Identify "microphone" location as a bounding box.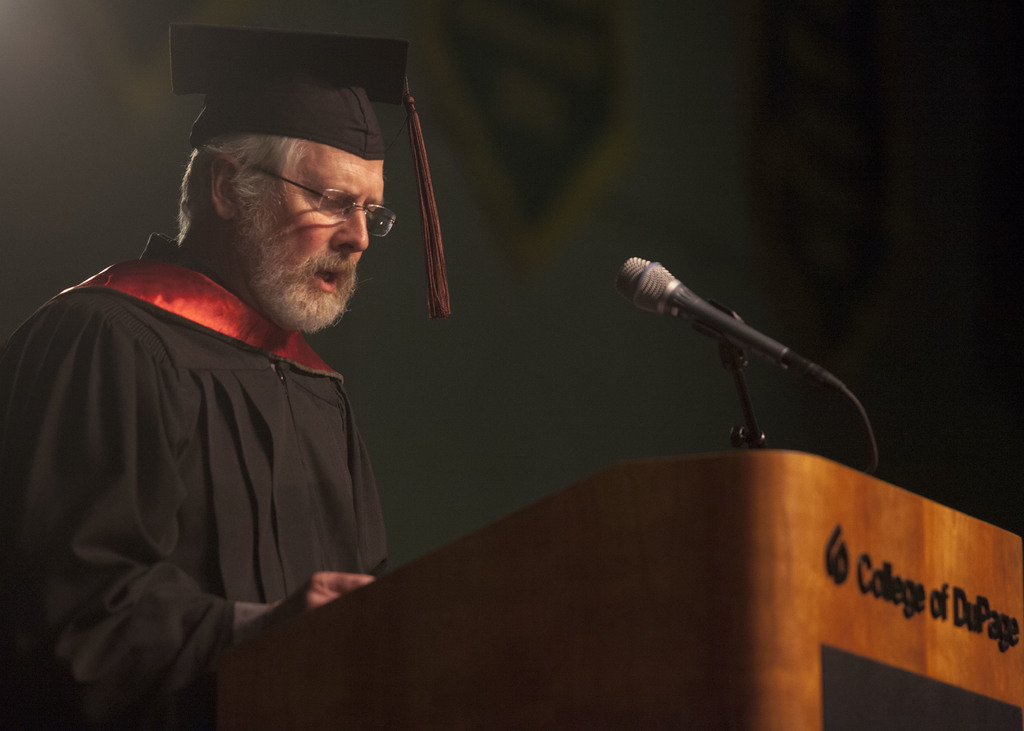
605:250:834:397.
